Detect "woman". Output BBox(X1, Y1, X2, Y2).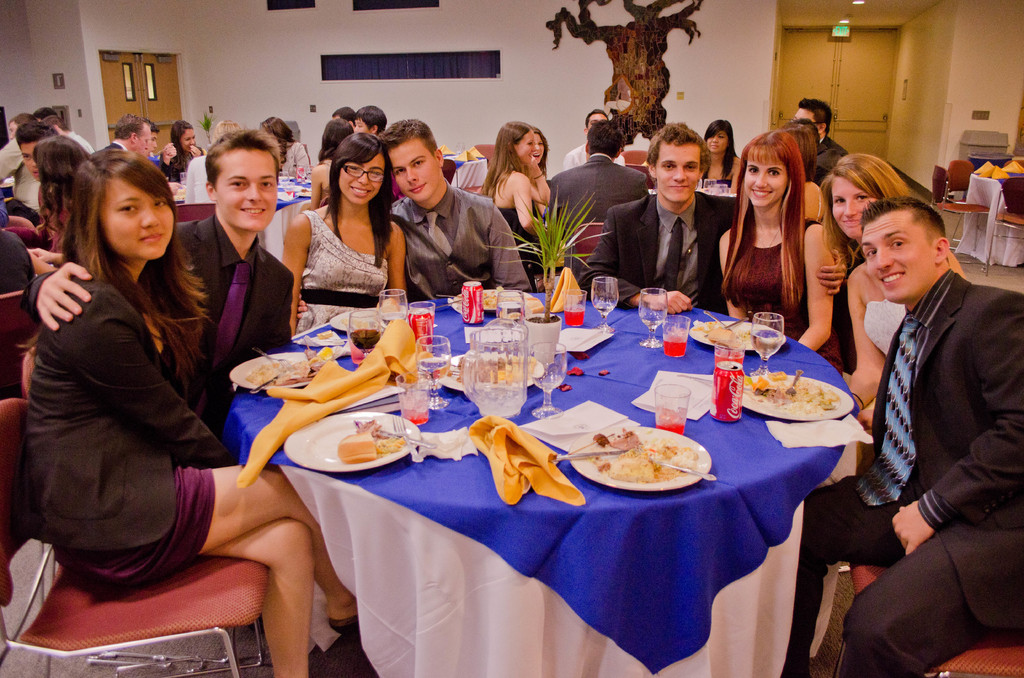
BBox(22, 147, 356, 677).
